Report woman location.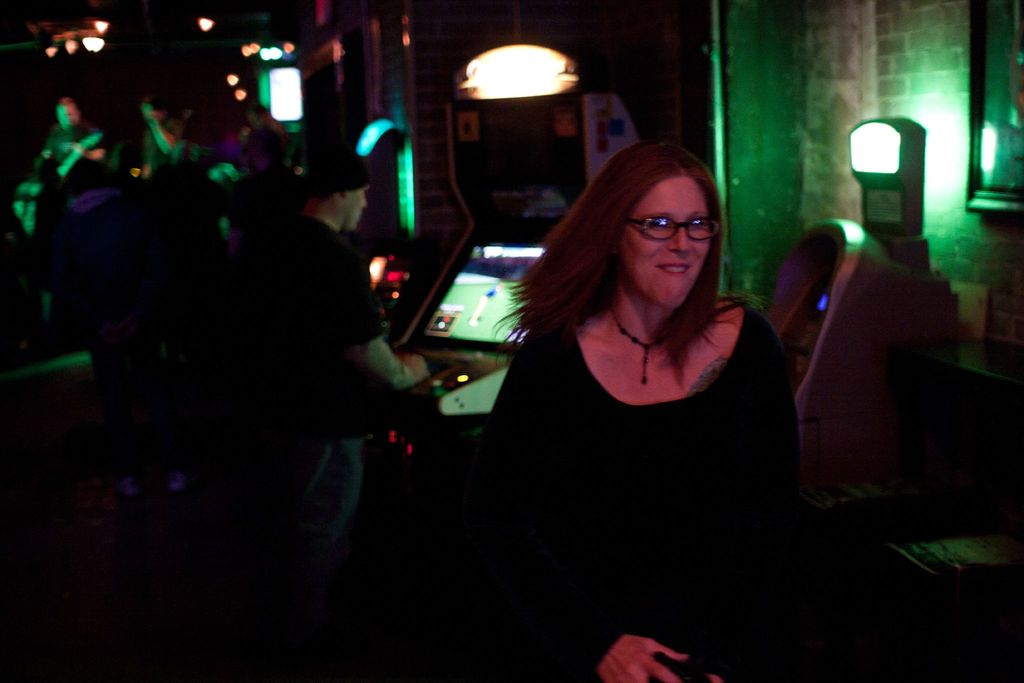
Report: bbox(469, 121, 828, 657).
